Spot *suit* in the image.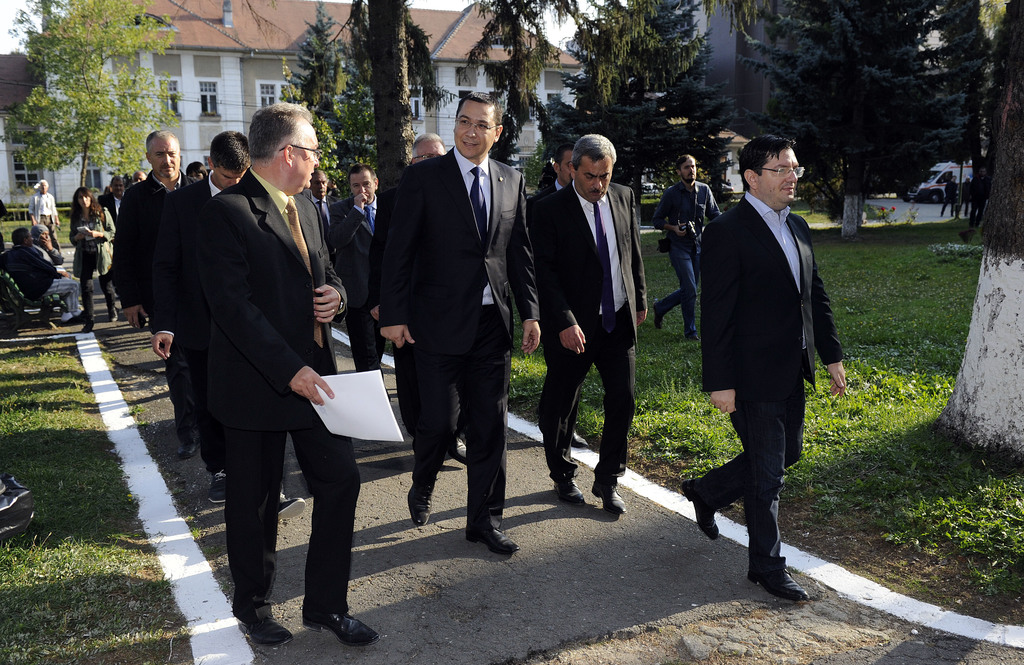
*suit* found at <bbox>111, 173, 195, 438</bbox>.
